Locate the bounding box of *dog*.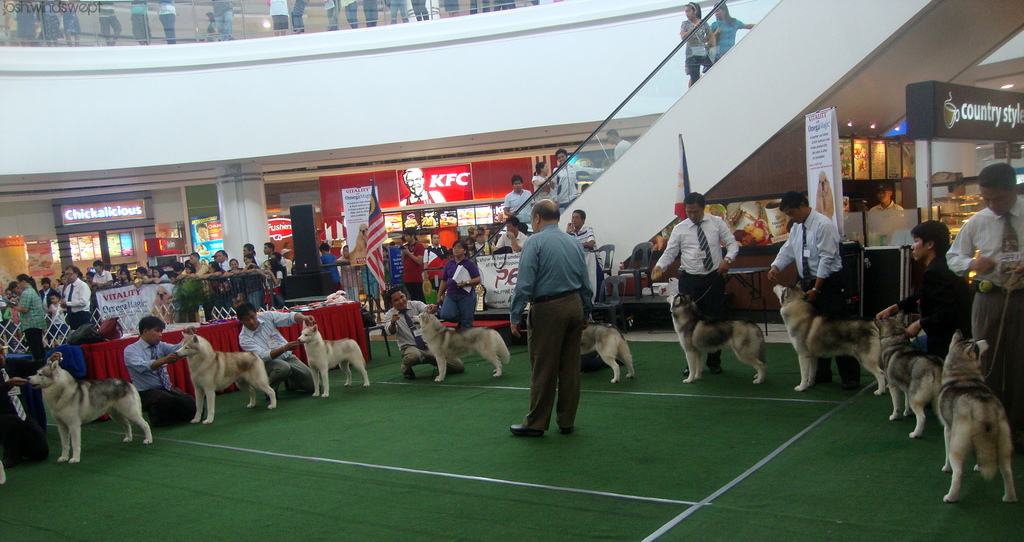
Bounding box: BBox(177, 333, 280, 426).
